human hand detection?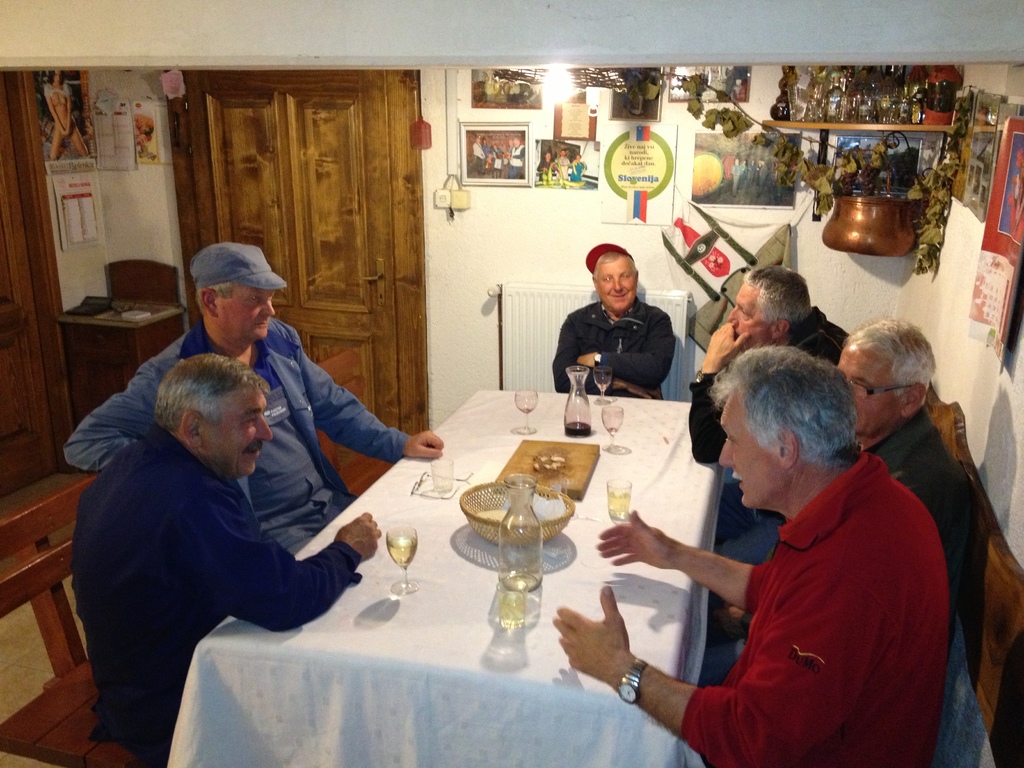
[left=404, top=429, right=445, bottom=458]
